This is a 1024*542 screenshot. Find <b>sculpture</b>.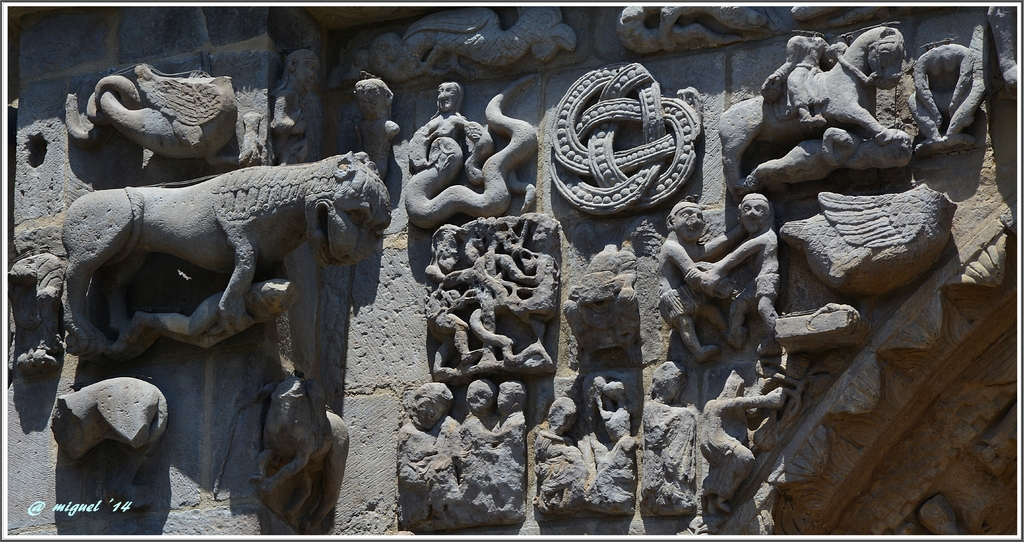
Bounding box: [left=534, top=397, right=596, bottom=518].
